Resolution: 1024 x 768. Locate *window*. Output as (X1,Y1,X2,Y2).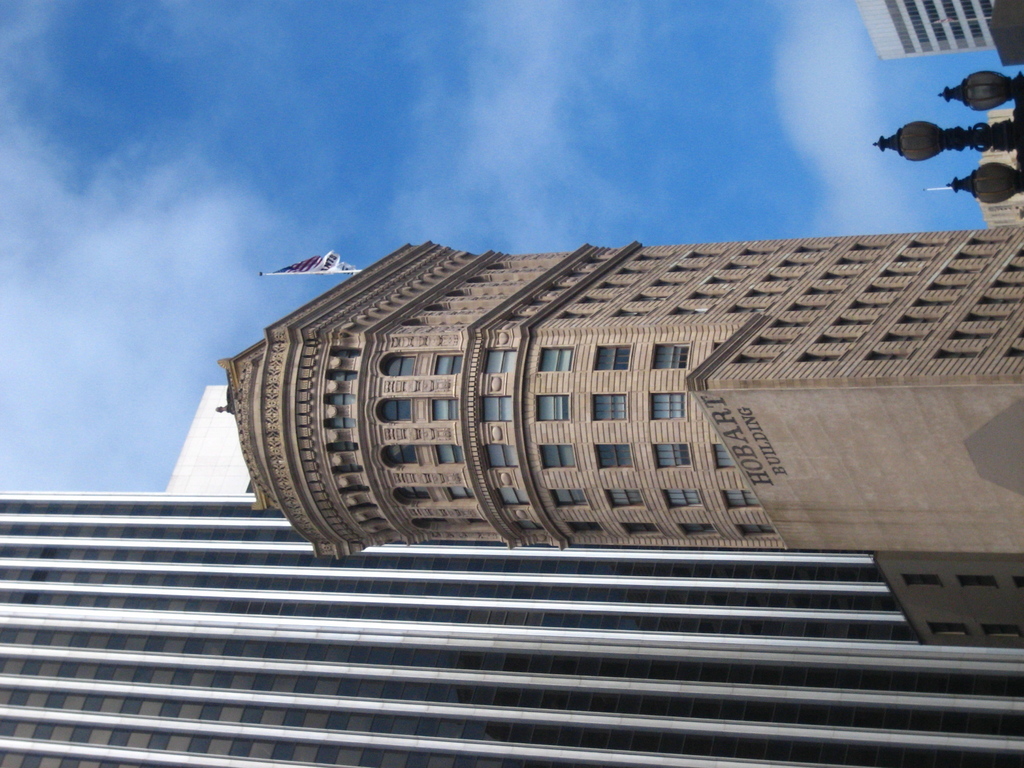
(540,443,573,468).
